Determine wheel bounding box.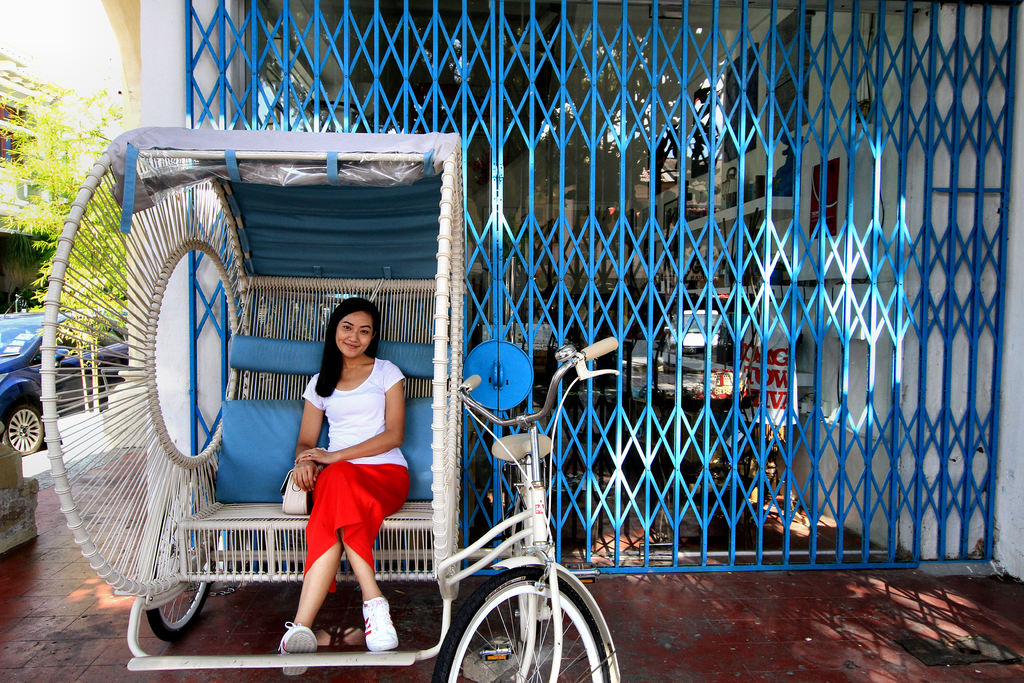
Determined: [left=147, top=464, right=221, bottom=645].
